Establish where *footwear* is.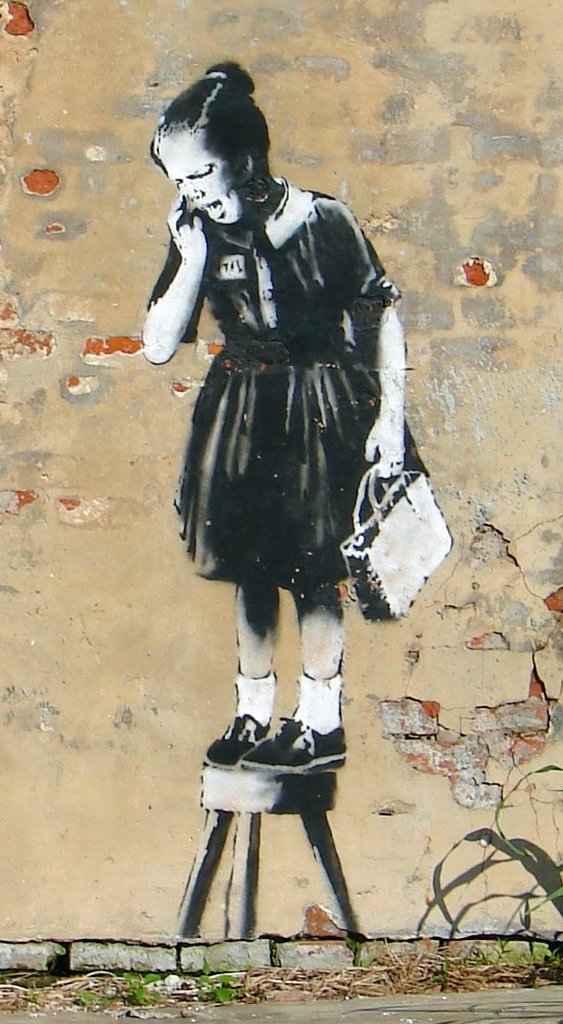
Established at [190, 692, 350, 818].
